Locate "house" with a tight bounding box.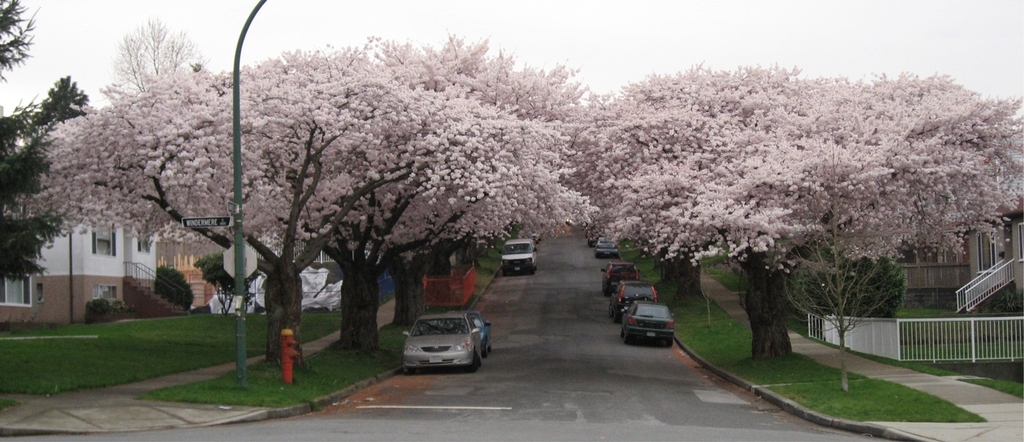
x1=23 y1=200 x2=188 y2=315.
